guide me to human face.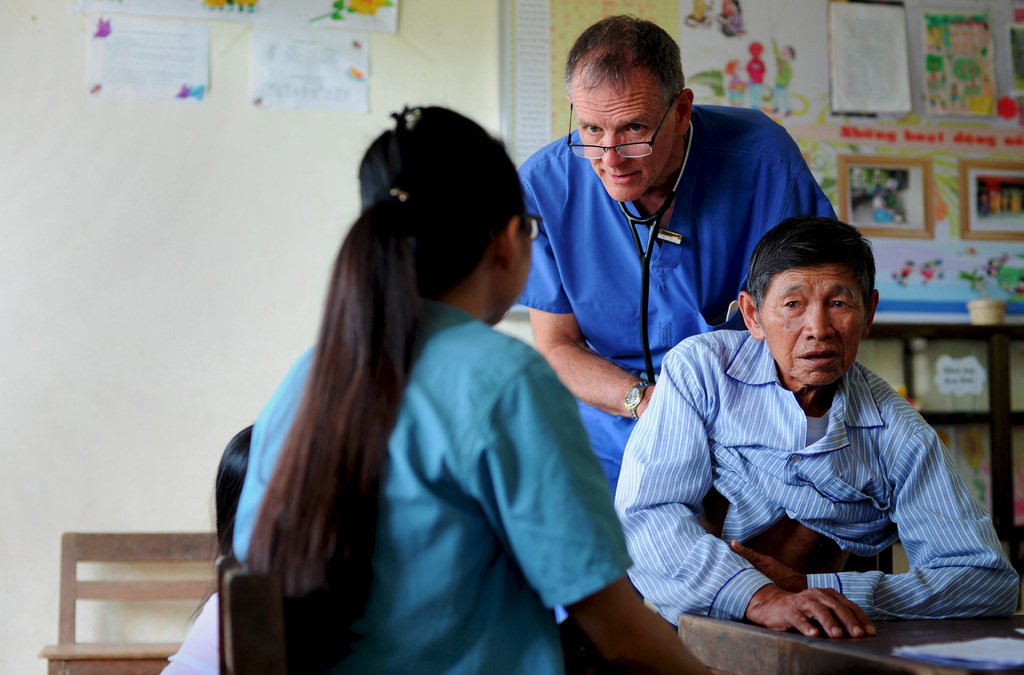
Guidance: left=575, top=67, right=676, bottom=206.
